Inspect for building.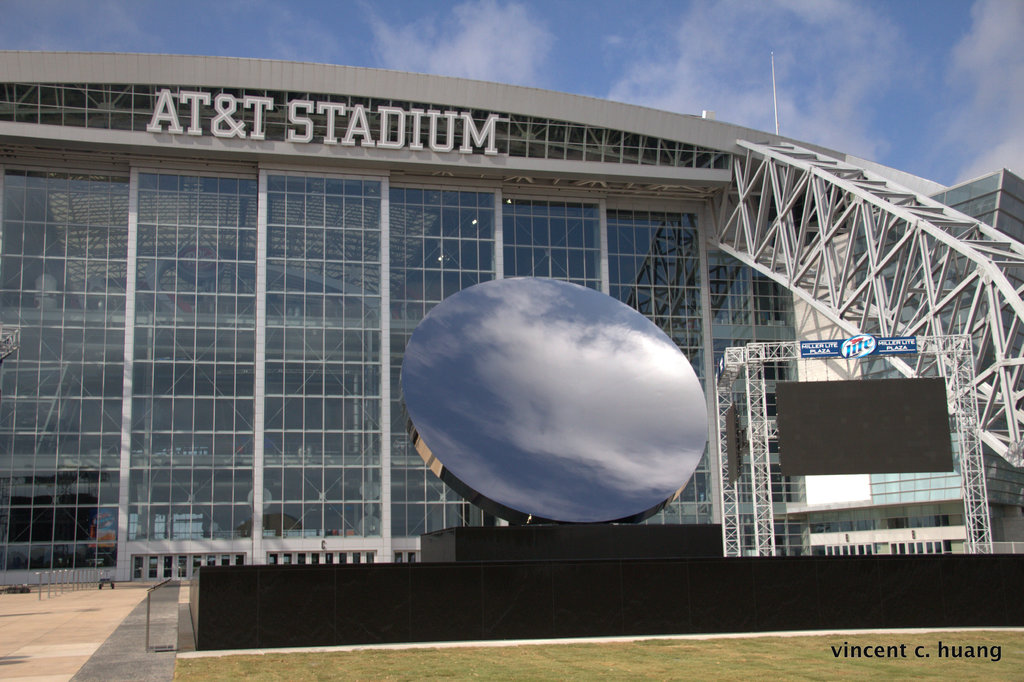
Inspection: locate(0, 46, 1023, 590).
